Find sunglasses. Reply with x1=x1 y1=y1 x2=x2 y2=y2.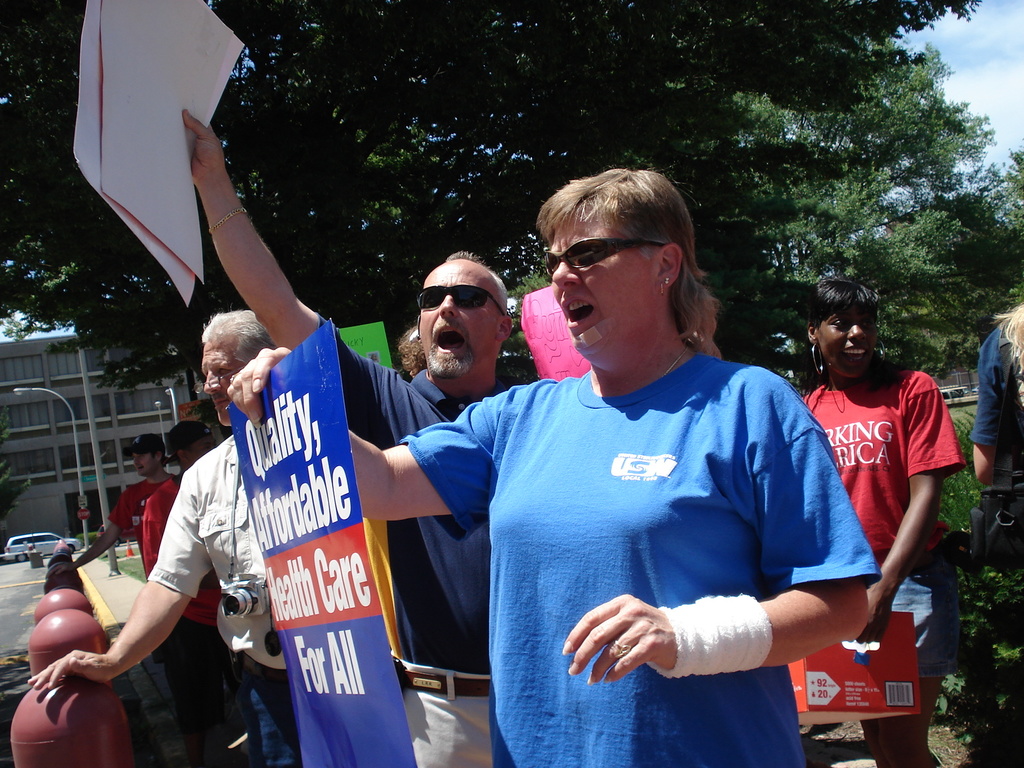
x1=544 y1=236 x2=662 y2=280.
